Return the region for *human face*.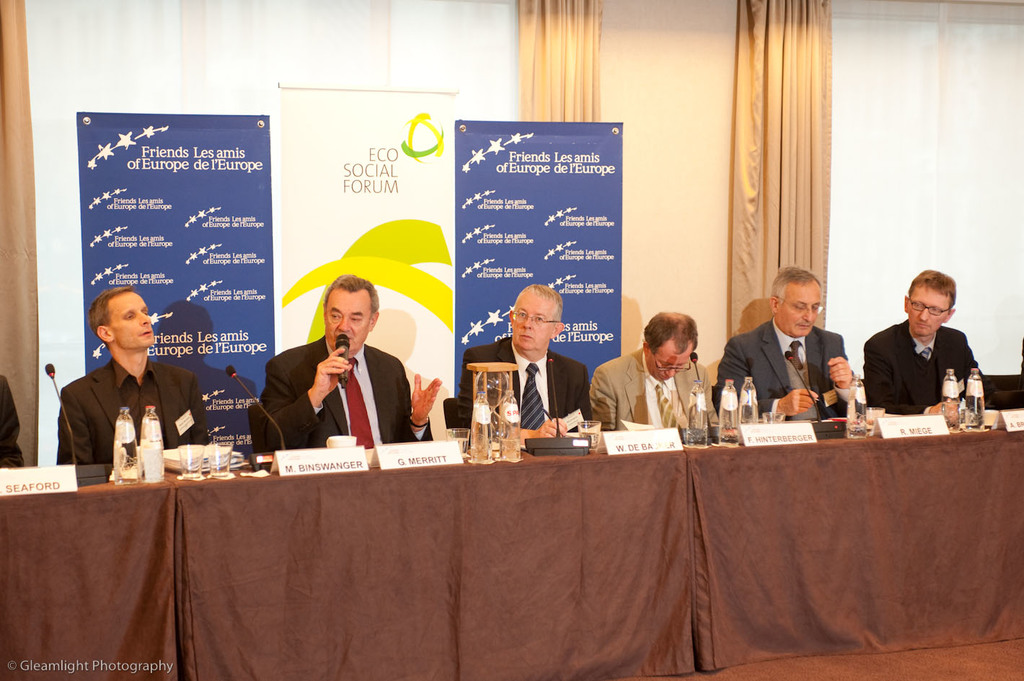
110/290/156/345.
